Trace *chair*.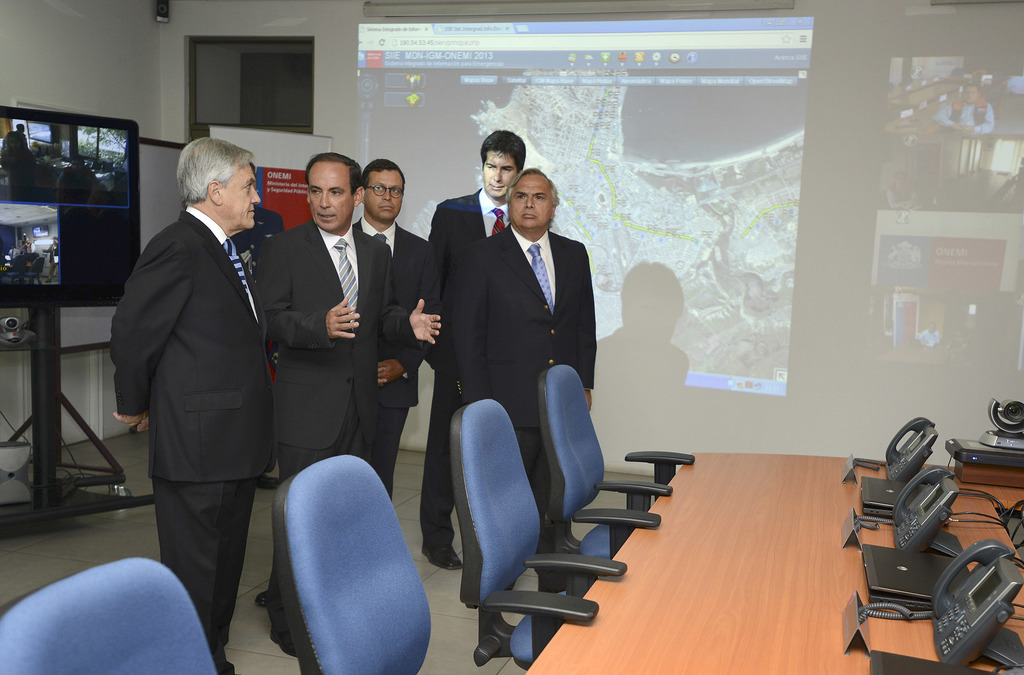
Traced to 535,363,696,562.
